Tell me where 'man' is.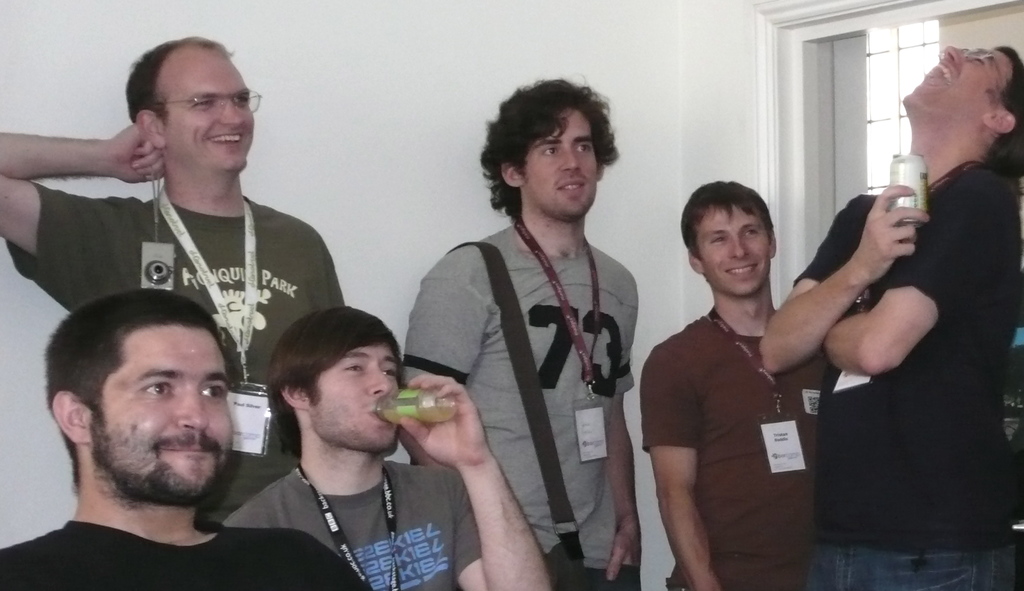
'man' is at {"left": 404, "top": 74, "right": 643, "bottom": 590}.
